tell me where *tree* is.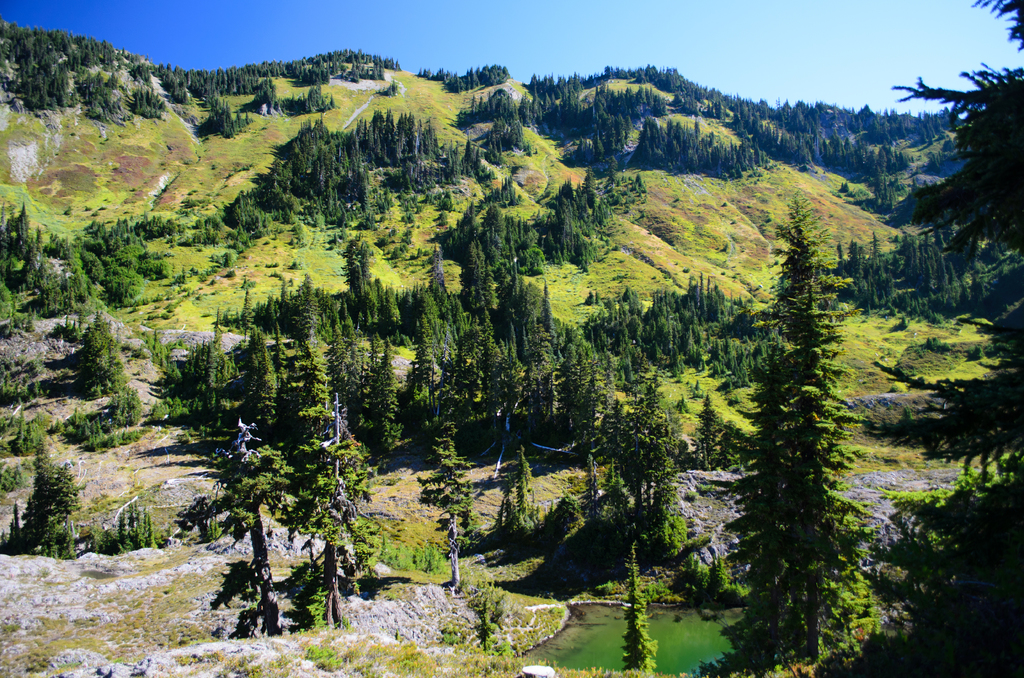
*tree* is at [x1=335, y1=331, x2=368, y2=426].
